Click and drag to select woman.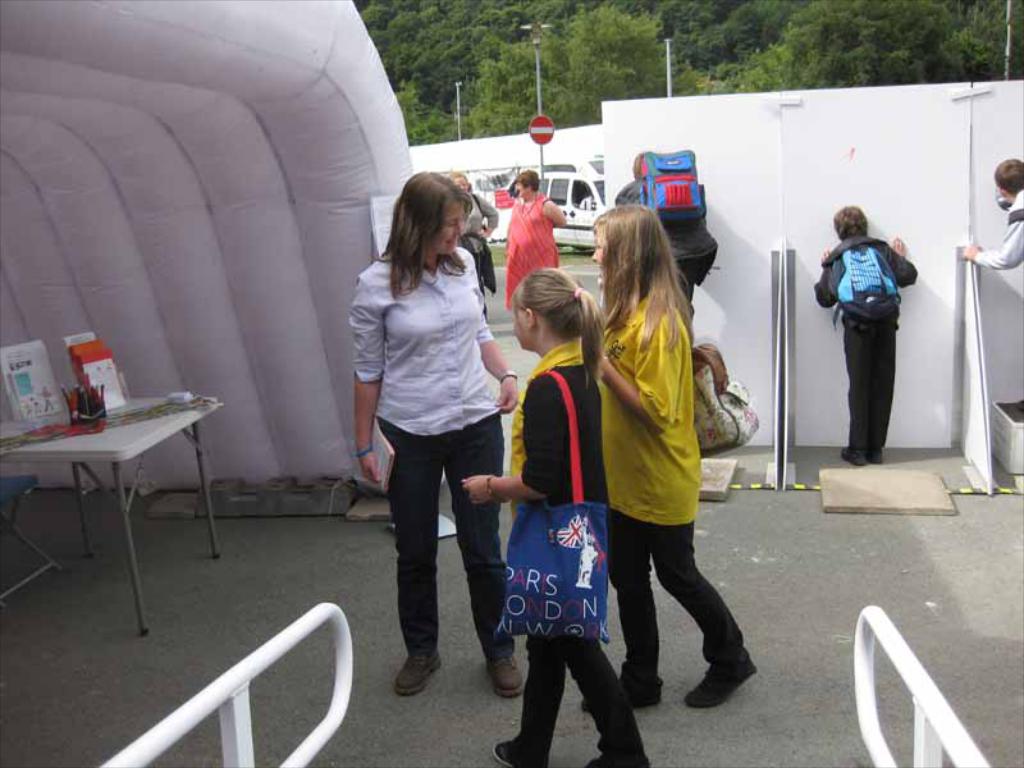
Selection: [454, 265, 650, 767].
